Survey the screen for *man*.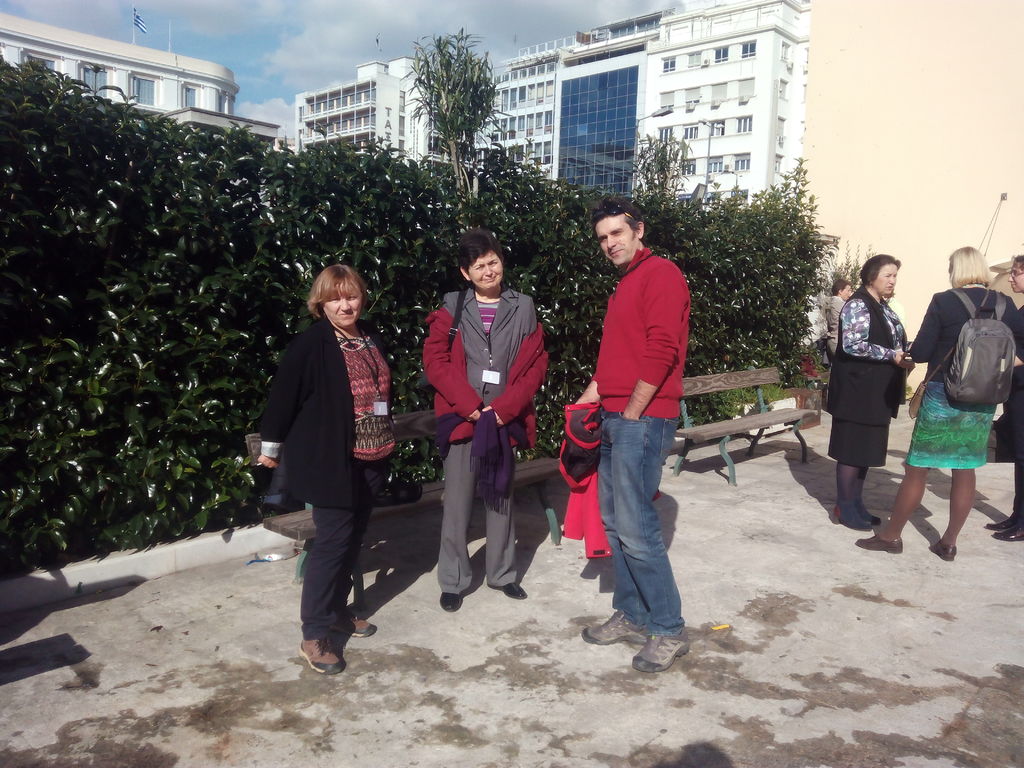
Survey found: crop(824, 279, 854, 365).
